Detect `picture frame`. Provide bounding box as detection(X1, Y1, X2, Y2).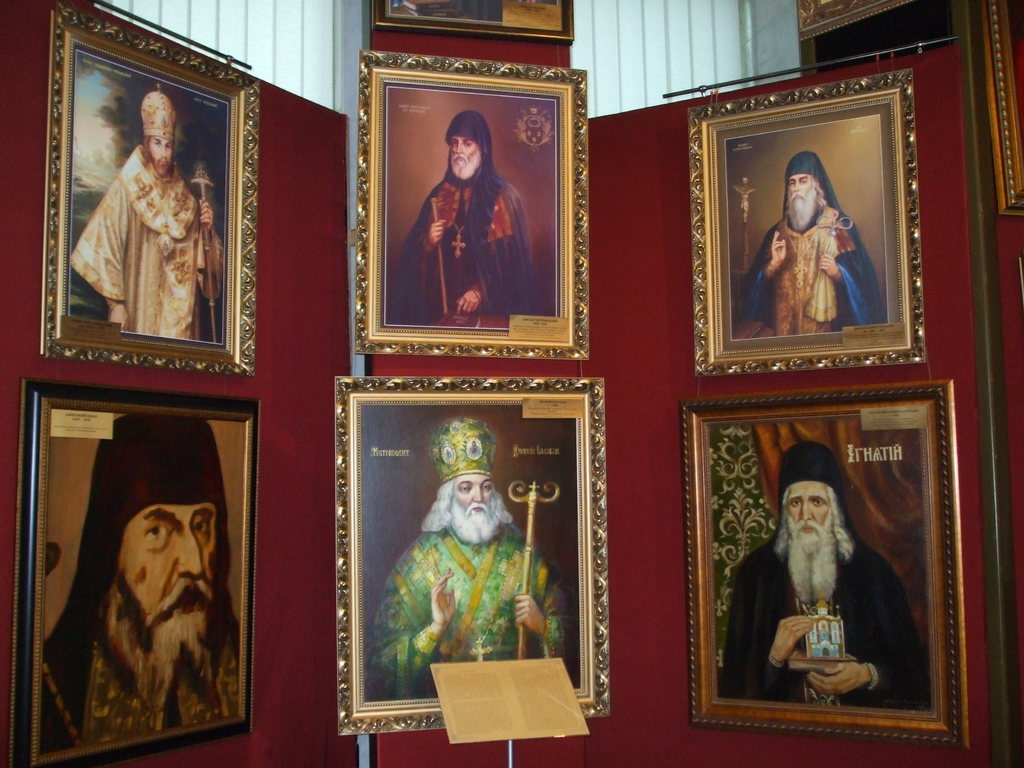
detection(44, 3, 260, 374).
